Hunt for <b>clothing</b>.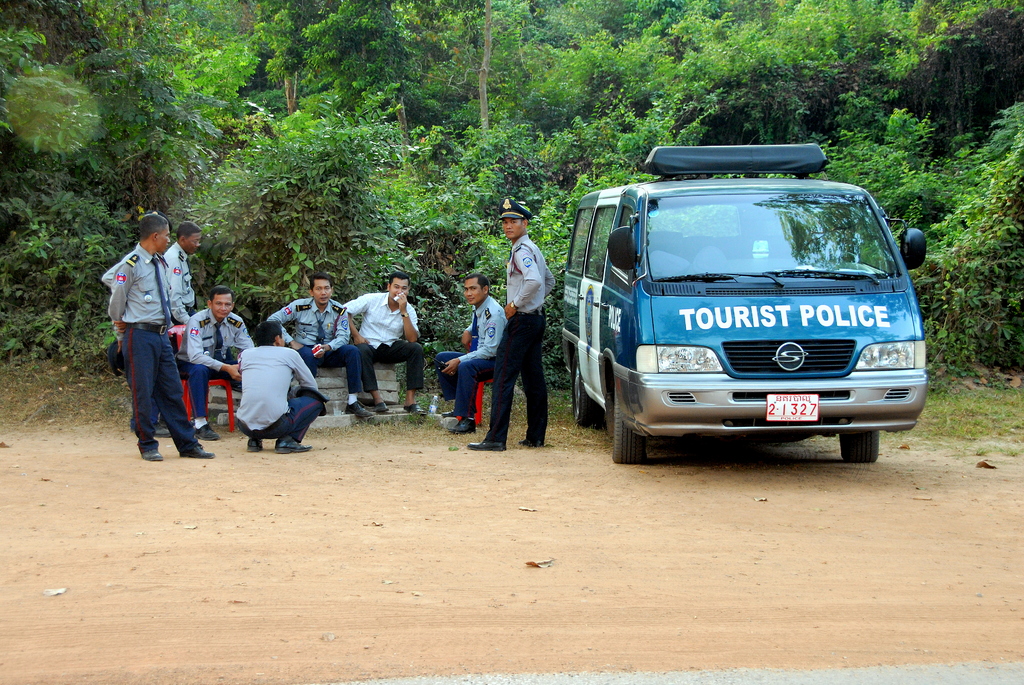
Hunted down at detection(242, 344, 325, 449).
